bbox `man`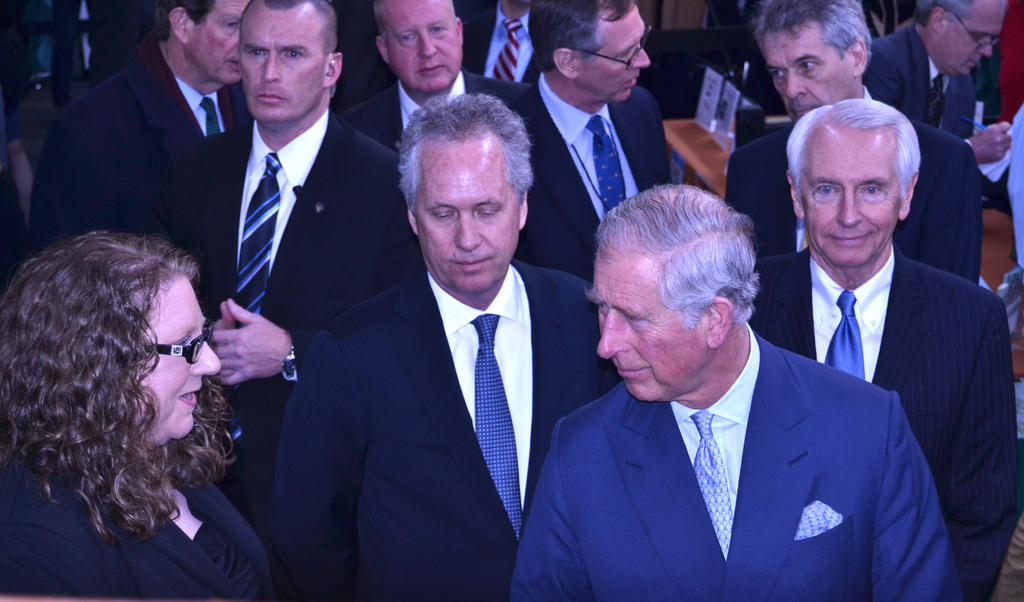
{"left": 529, "top": 0, "right": 673, "bottom": 263}
